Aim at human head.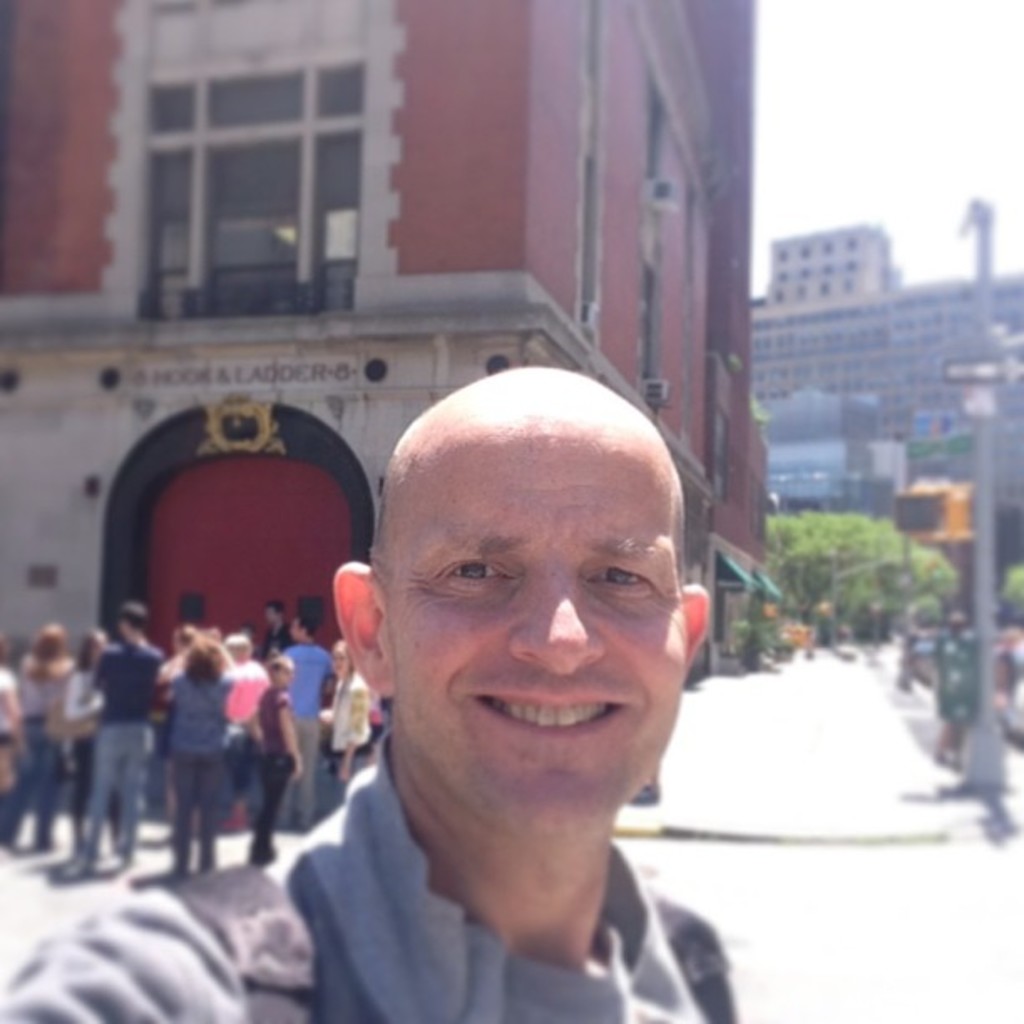
Aimed at x1=361, y1=345, x2=709, y2=780.
